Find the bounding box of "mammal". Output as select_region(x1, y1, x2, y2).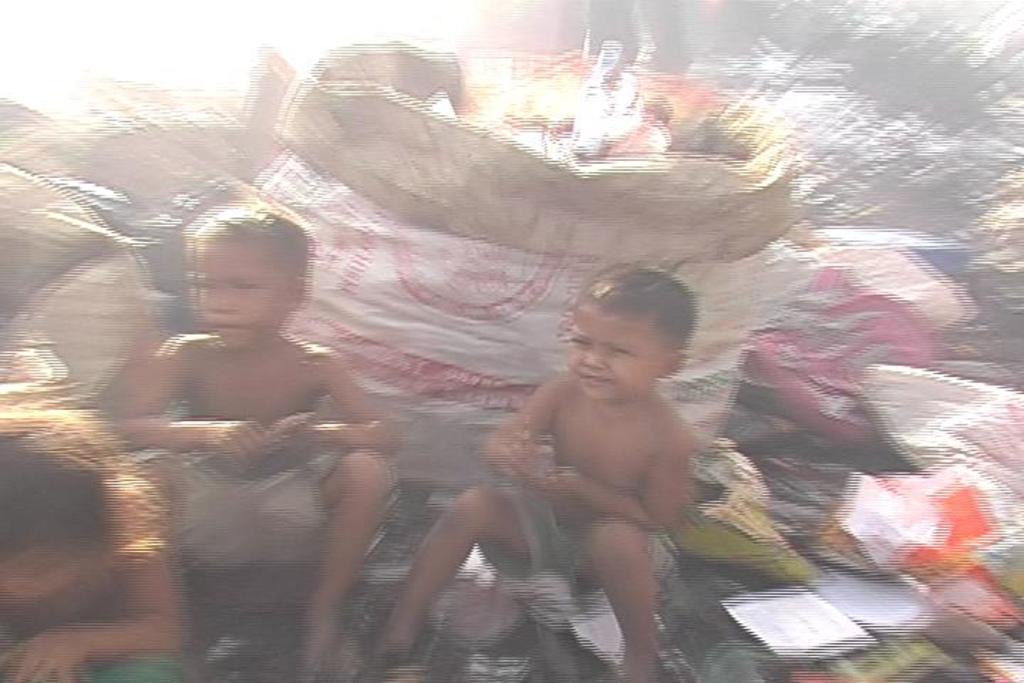
select_region(377, 289, 705, 662).
